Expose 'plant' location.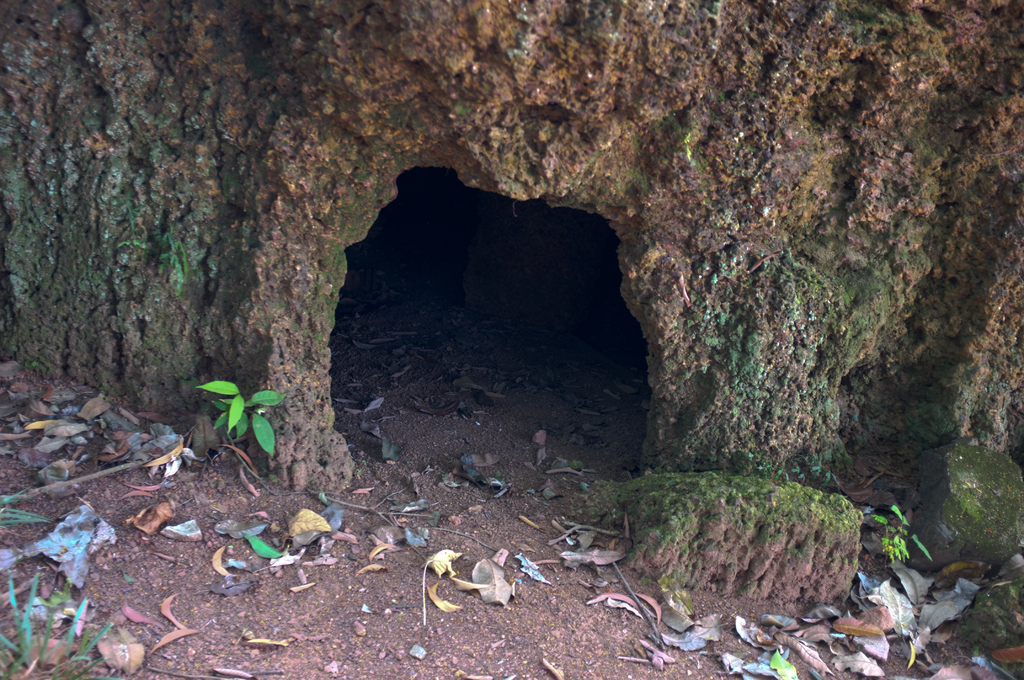
Exposed at 0:570:124:679.
